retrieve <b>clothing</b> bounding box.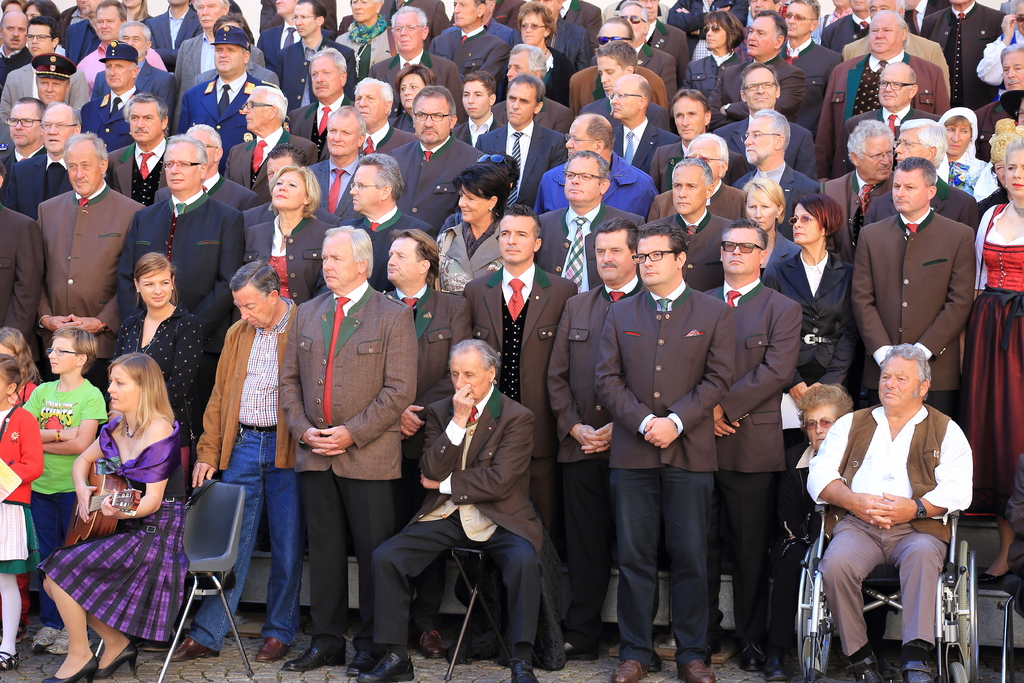
Bounding box: (540, 151, 662, 227).
